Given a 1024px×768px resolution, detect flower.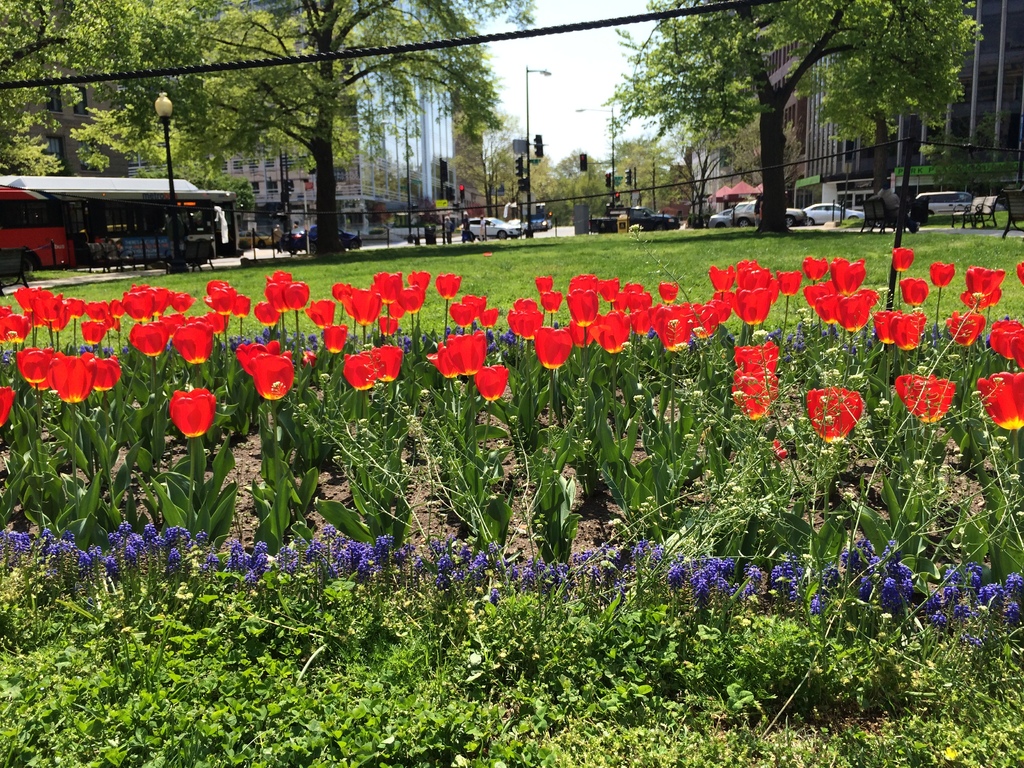
[left=4, top=311, right=25, bottom=340].
